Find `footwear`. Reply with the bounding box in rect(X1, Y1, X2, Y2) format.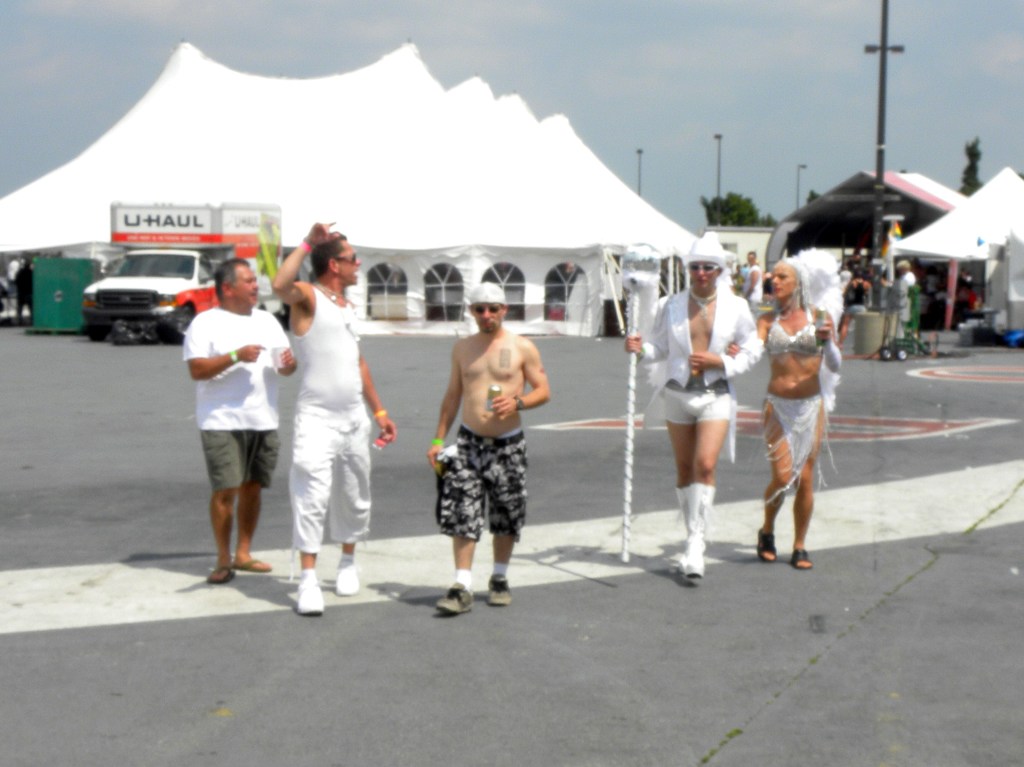
rect(432, 584, 474, 615).
